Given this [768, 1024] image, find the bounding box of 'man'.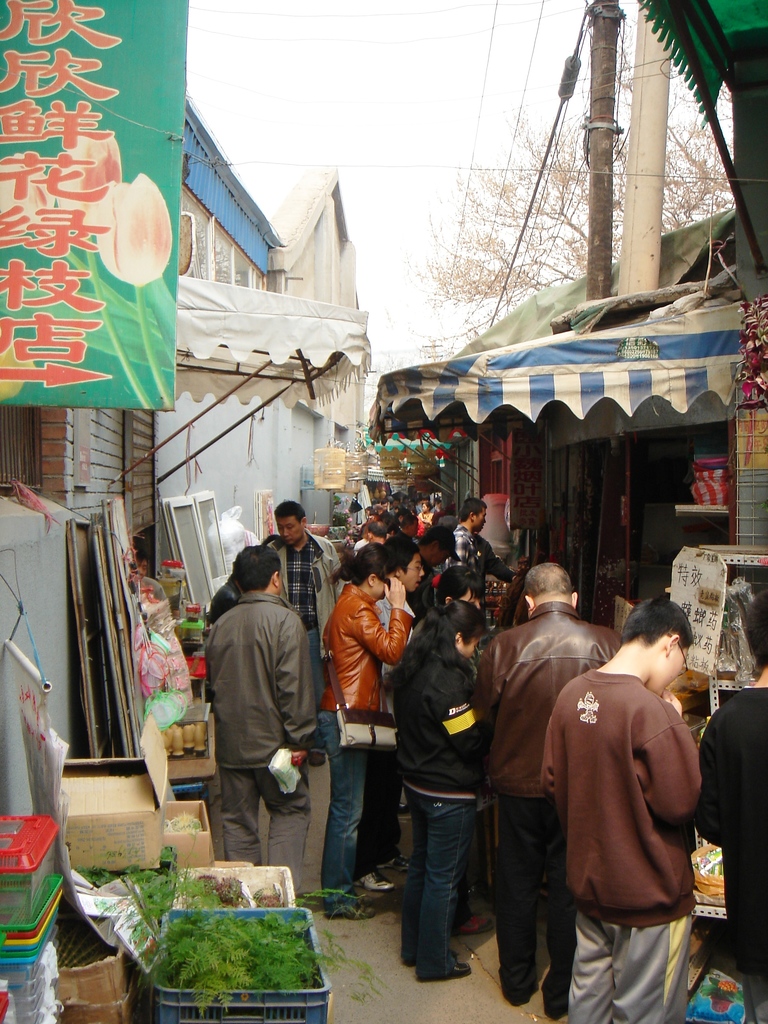
271:499:344:765.
